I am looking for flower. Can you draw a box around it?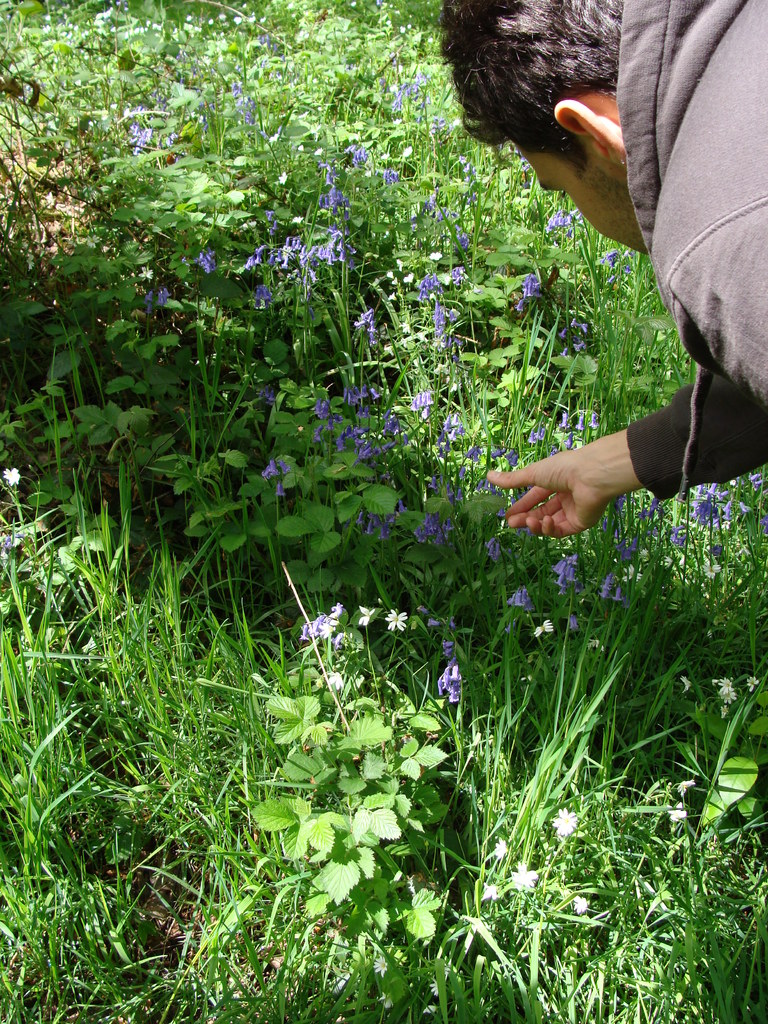
Sure, the bounding box is <bbox>613, 536, 637, 563</bbox>.
